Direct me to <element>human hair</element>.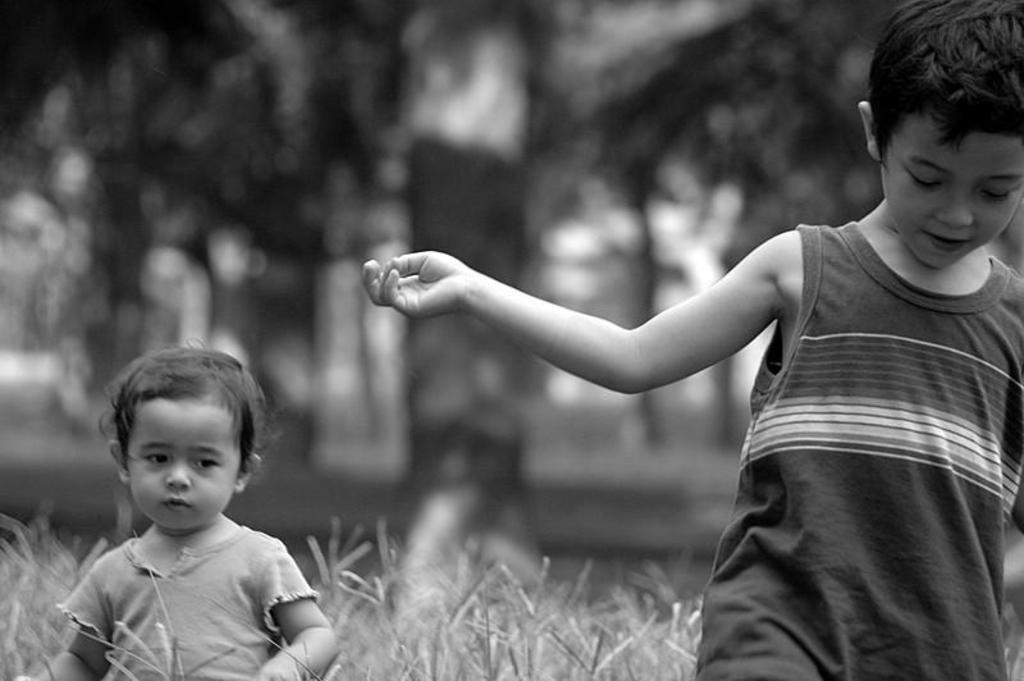
Direction: bbox=(869, 3, 1016, 205).
